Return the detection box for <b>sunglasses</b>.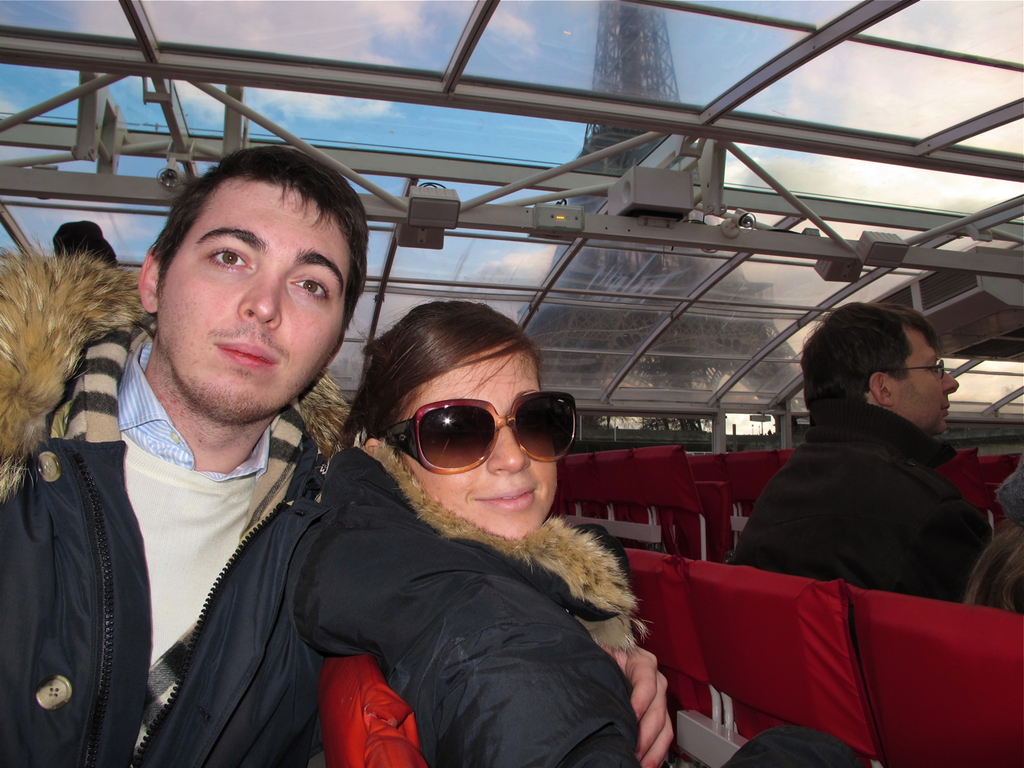
rect(383, 392, 579, 476).
